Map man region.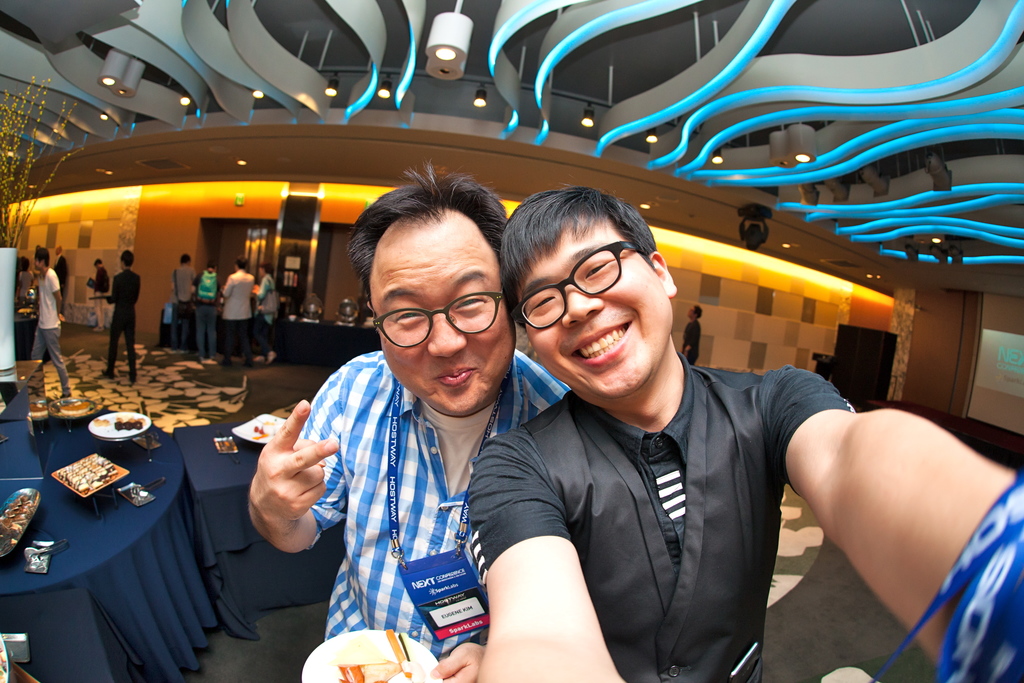
Mapped to box(221, 258, 255, 374).
